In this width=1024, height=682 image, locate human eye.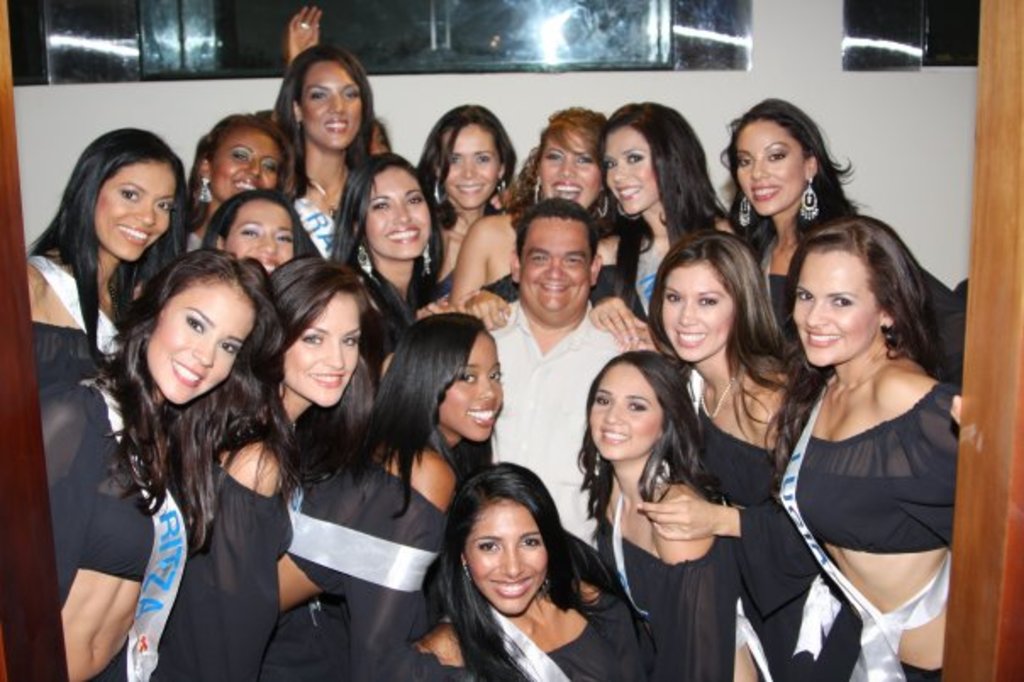
Bounding box: {"x1": 220, "y1": 336, "x2": 237, "y2": 355}.
